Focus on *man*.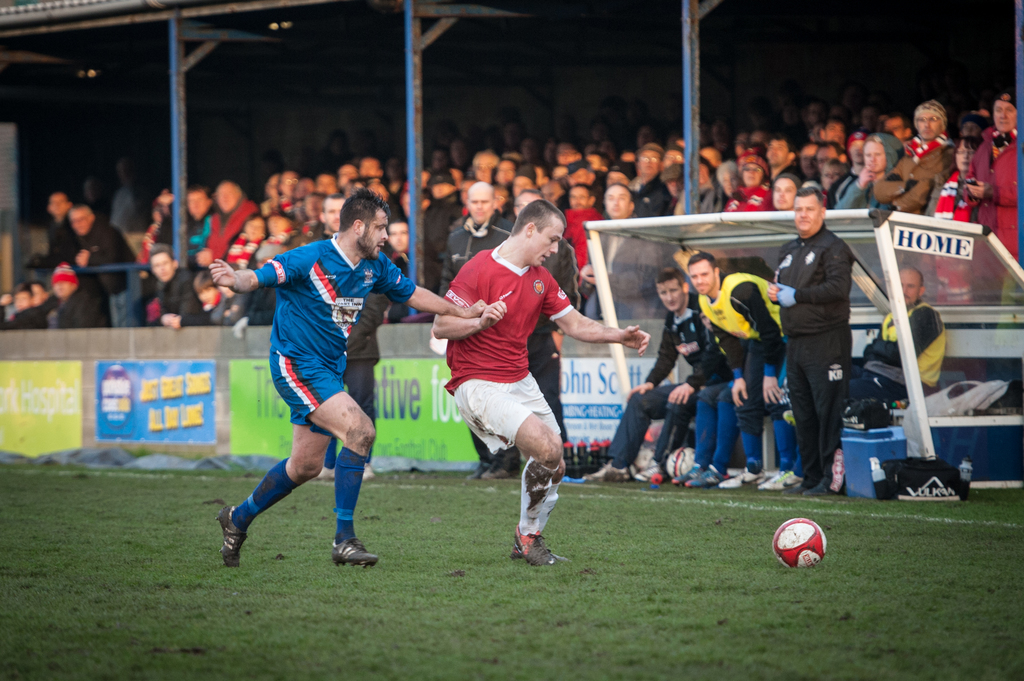
Focused at <box>817,137,861,186</box>.
